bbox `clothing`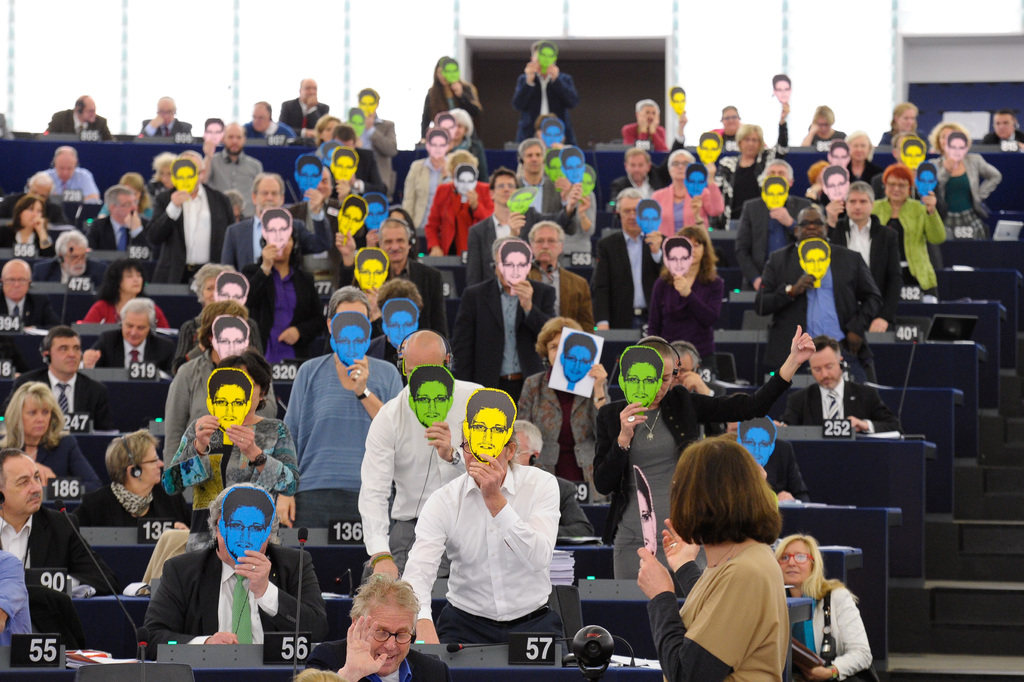
bbox=(709, 125, 743, 176)
